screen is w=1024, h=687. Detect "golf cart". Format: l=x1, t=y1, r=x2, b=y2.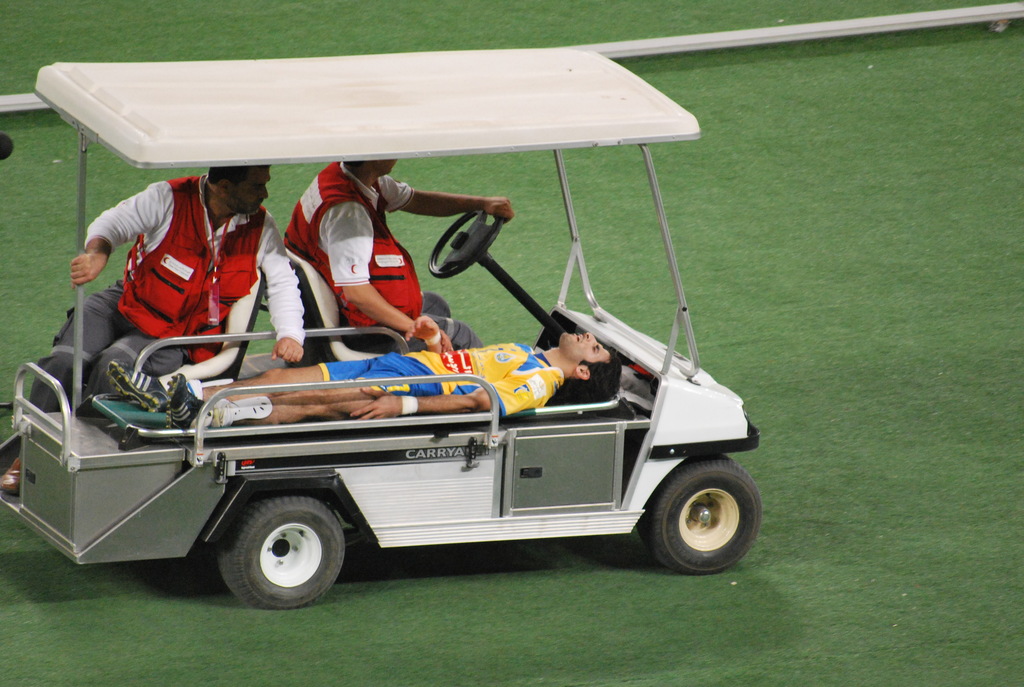
l=0, t=44, r=765, b=610.
